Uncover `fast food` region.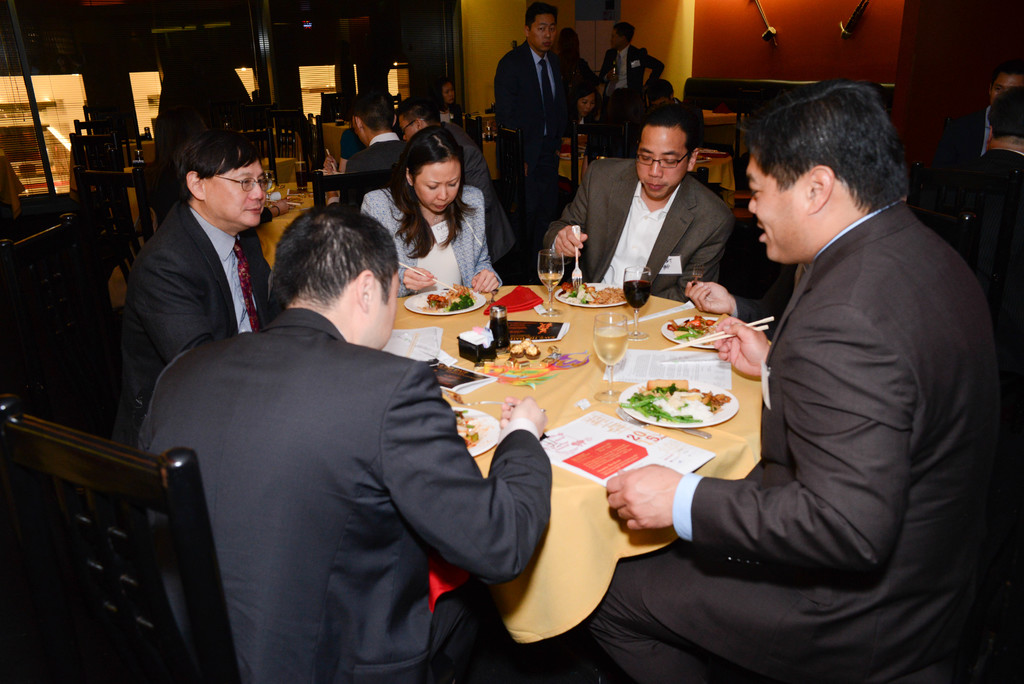
Uncovered: Rect(671, 312, 750, 343).
